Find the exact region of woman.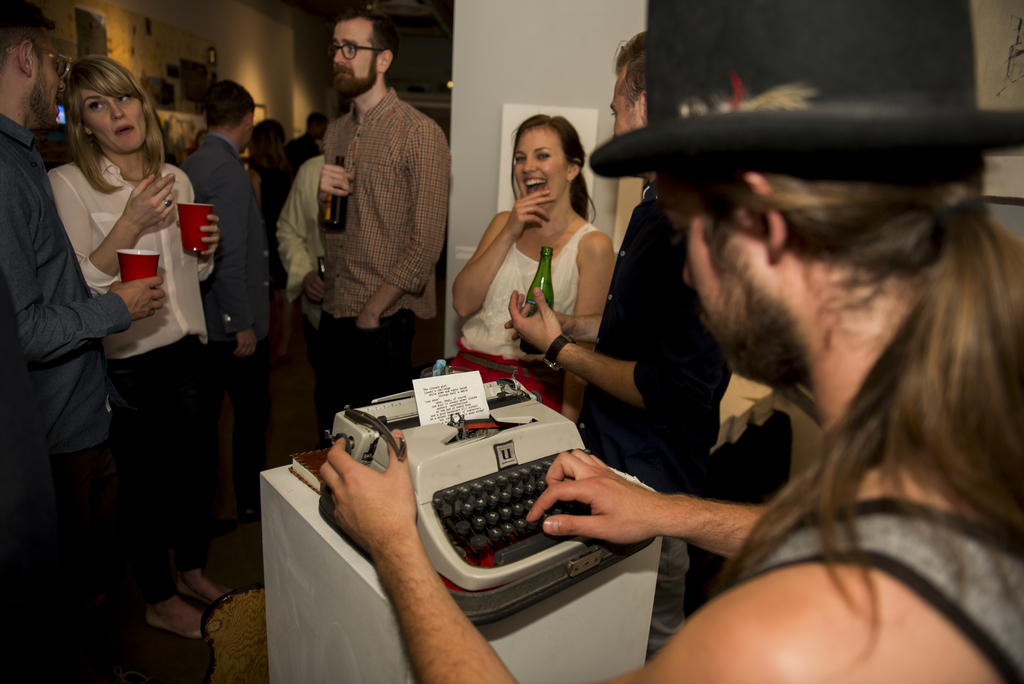
Exact region: BBox(446, 113, 612, 415).
